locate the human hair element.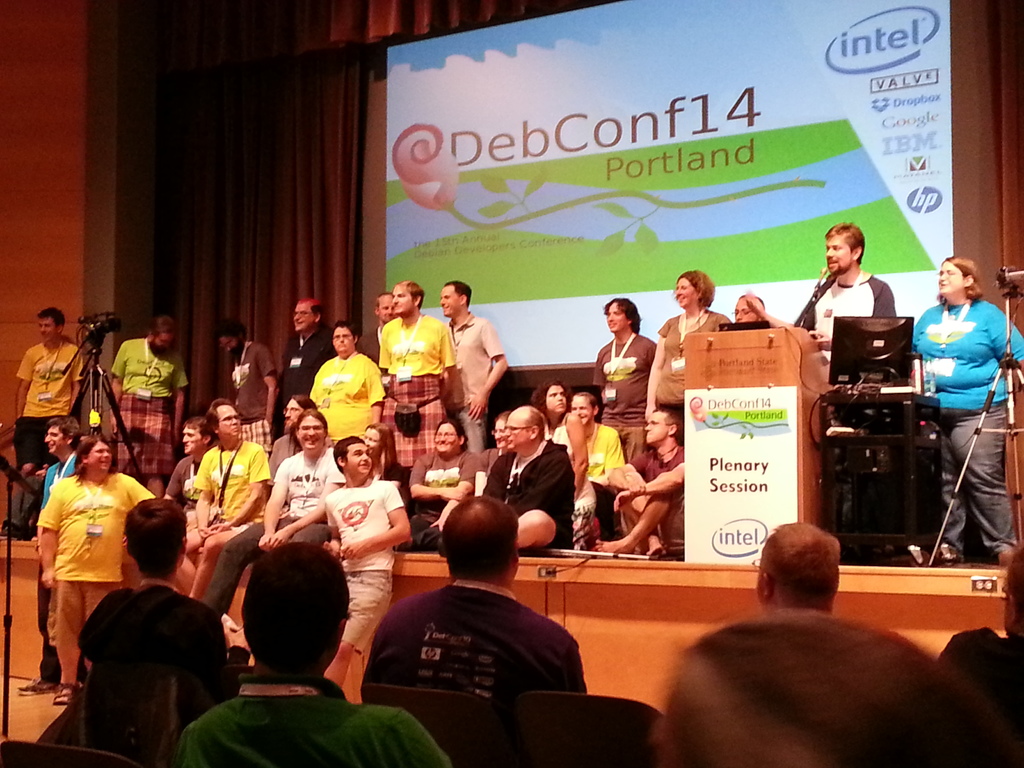
Element bbox: select_region(524, 407, 545, 442).
